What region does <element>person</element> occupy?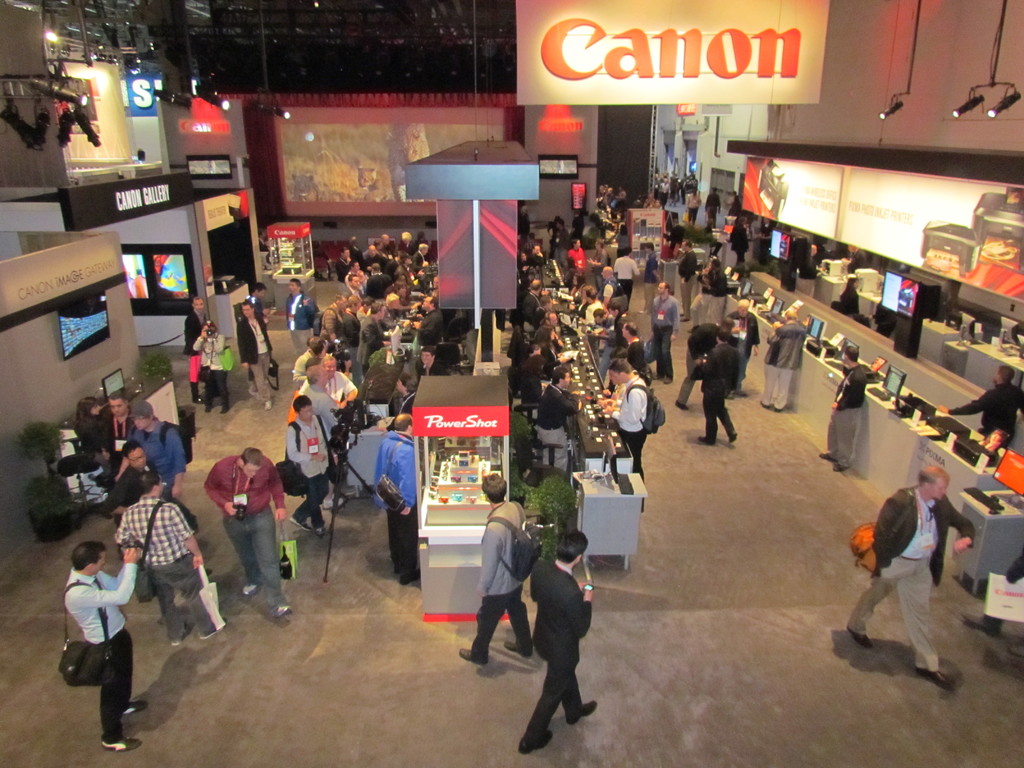
l=456, t=470, r=529, b=668.
